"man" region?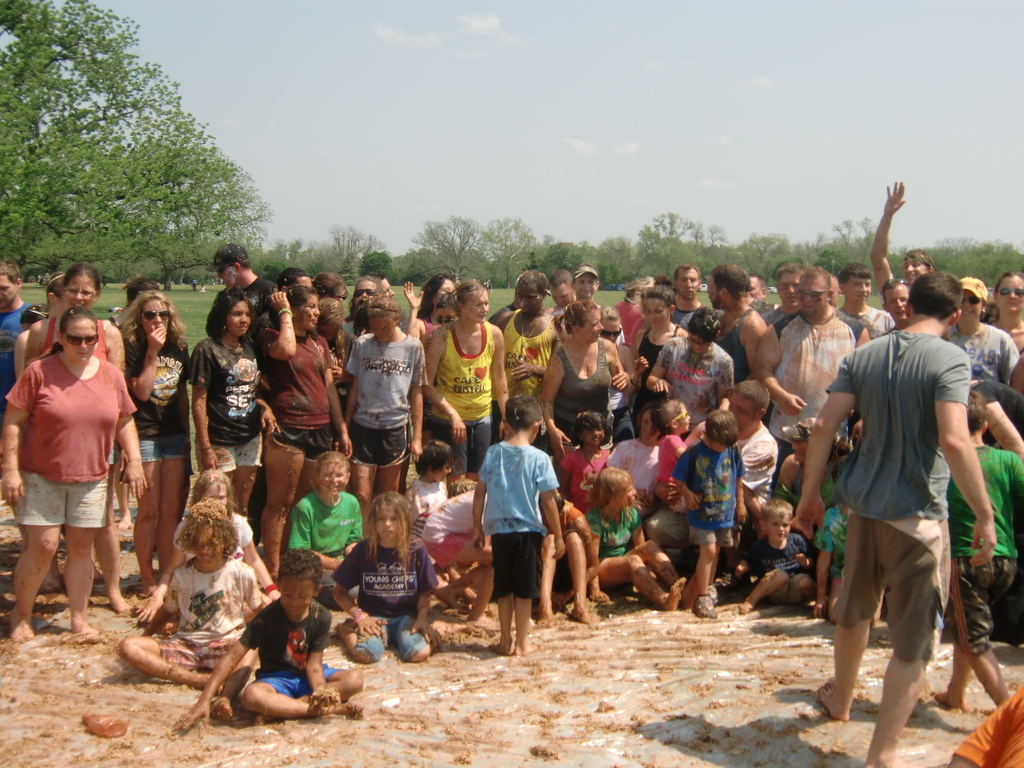
871 177 943 296
